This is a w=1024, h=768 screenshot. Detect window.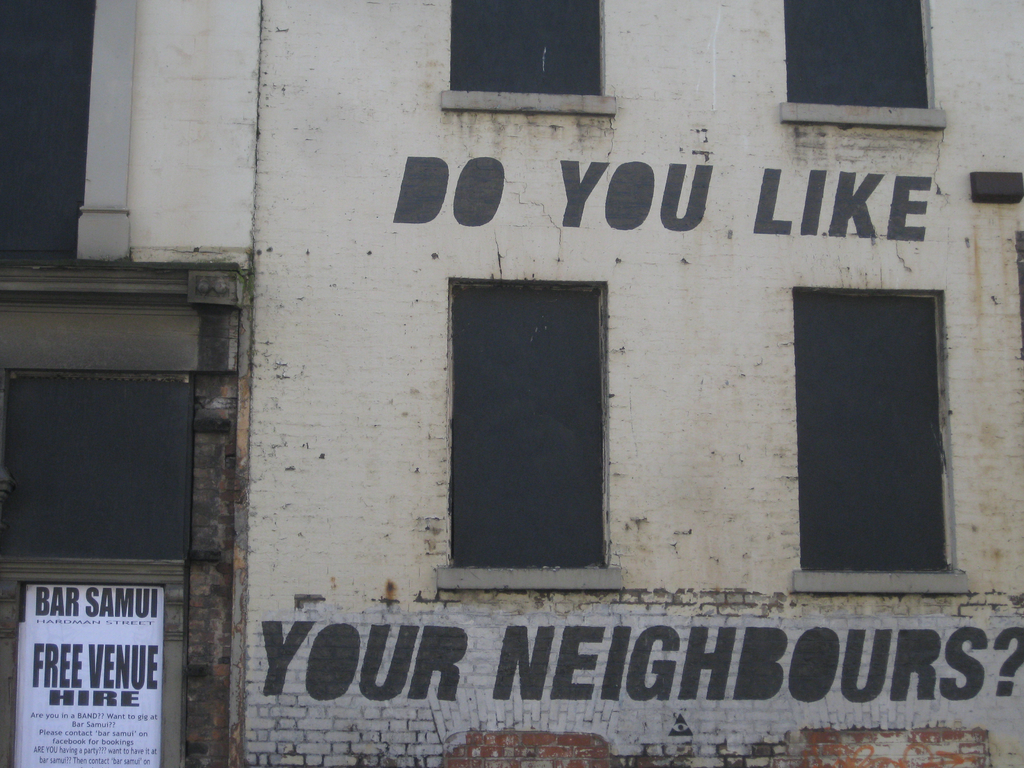
BBox(804, 251, 949, 584).
